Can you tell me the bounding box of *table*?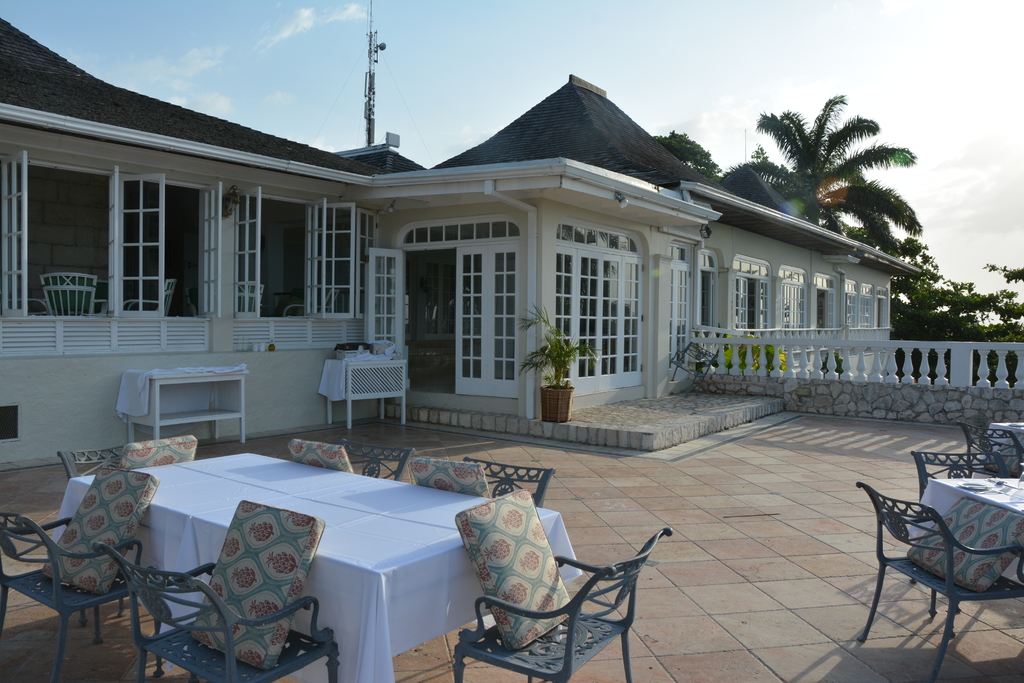
bbox=(117, 364, 250, 441).
